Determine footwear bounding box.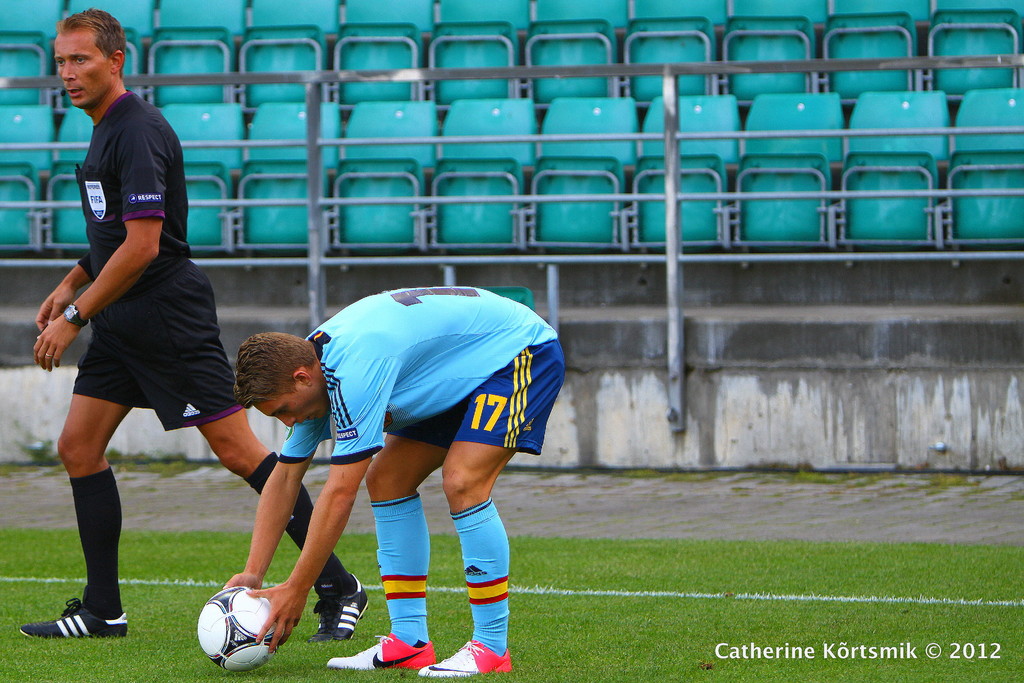
Determined: <box>38,581,116,650</box>.
